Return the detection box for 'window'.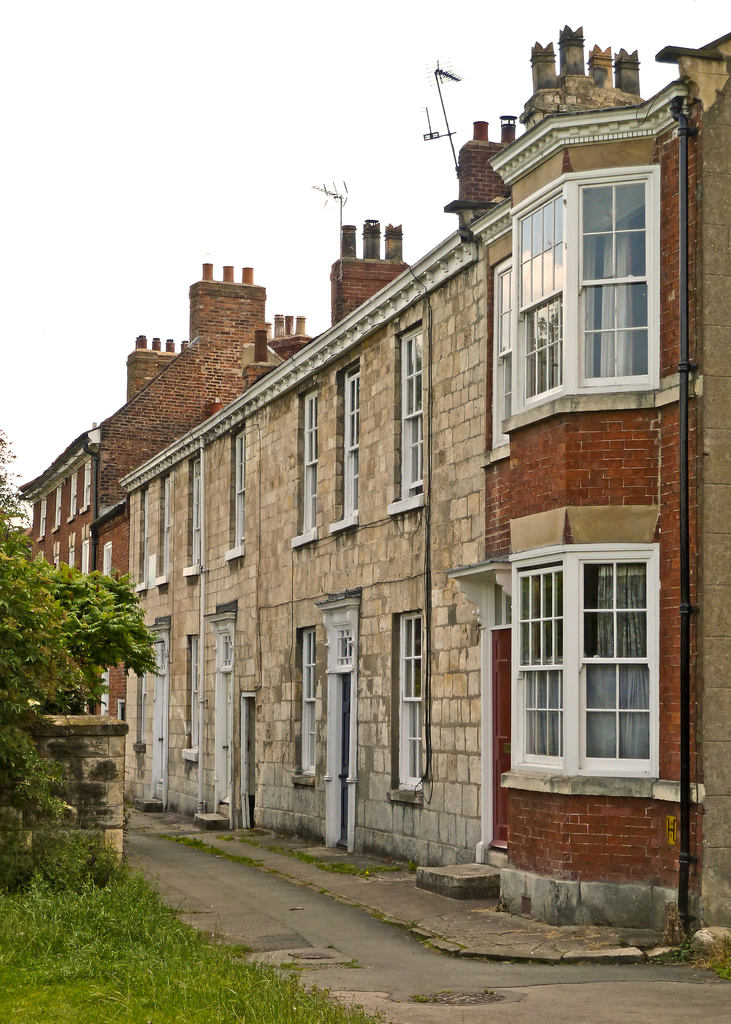
box(489, 260, 513, 449).
